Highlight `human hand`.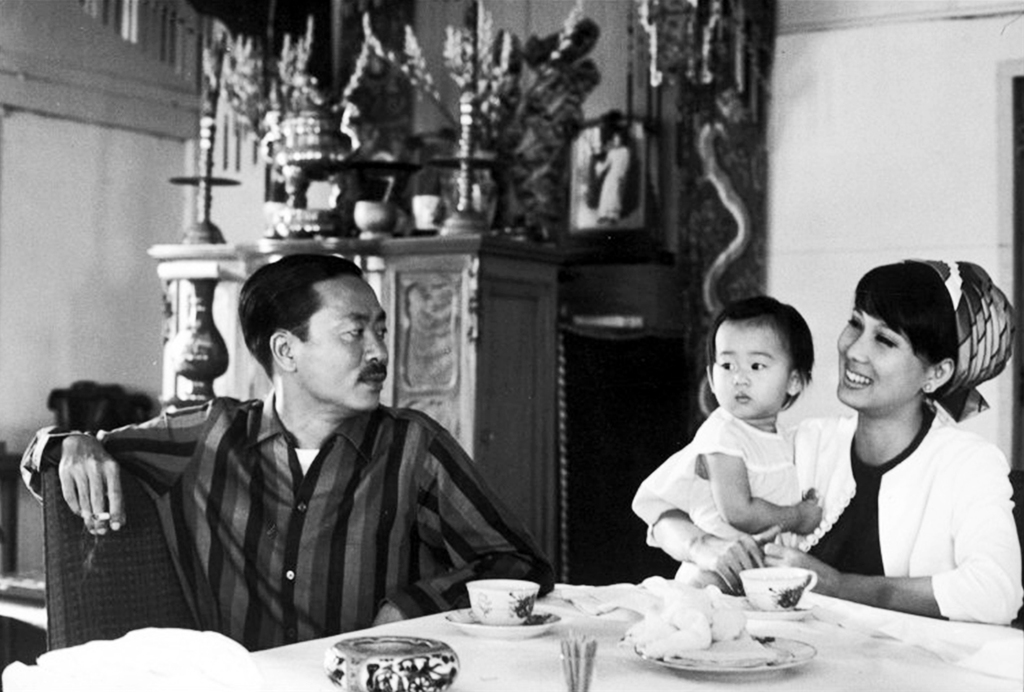
Highlighted region: 57/432/123/533.
